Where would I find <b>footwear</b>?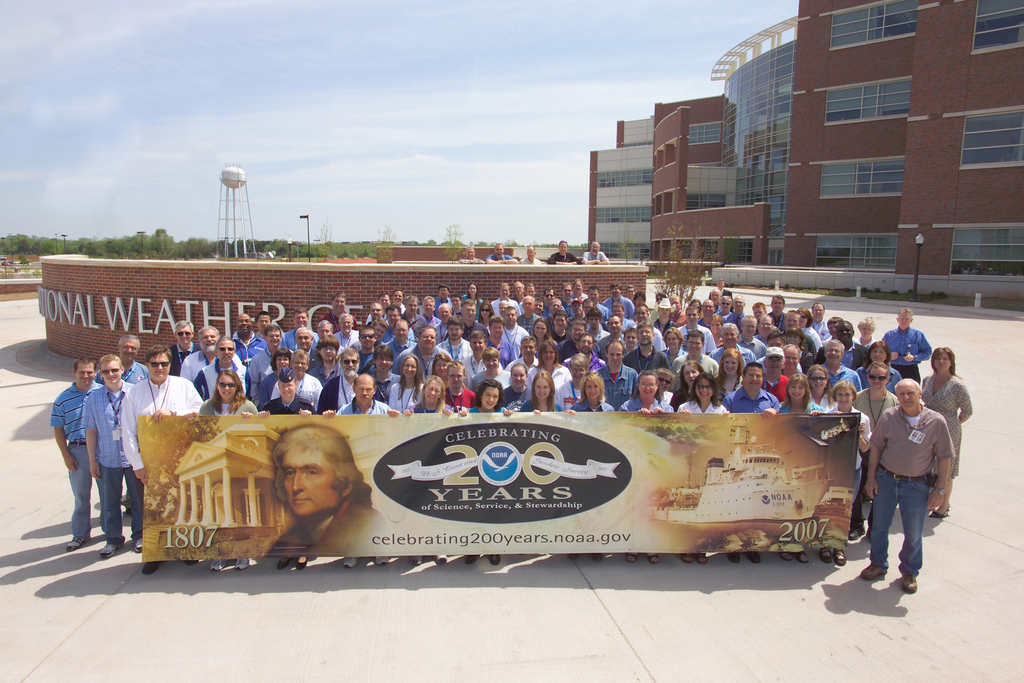
At 748, 550, 760, 564.
